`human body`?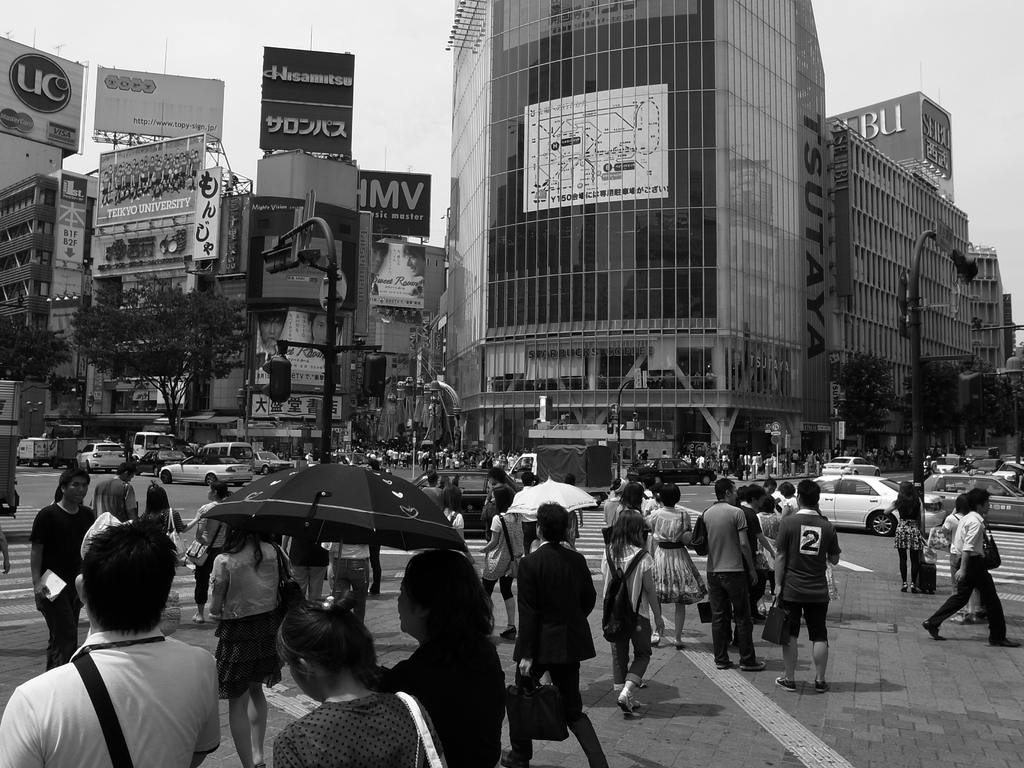
bbox(207, 516, 292, 767)
